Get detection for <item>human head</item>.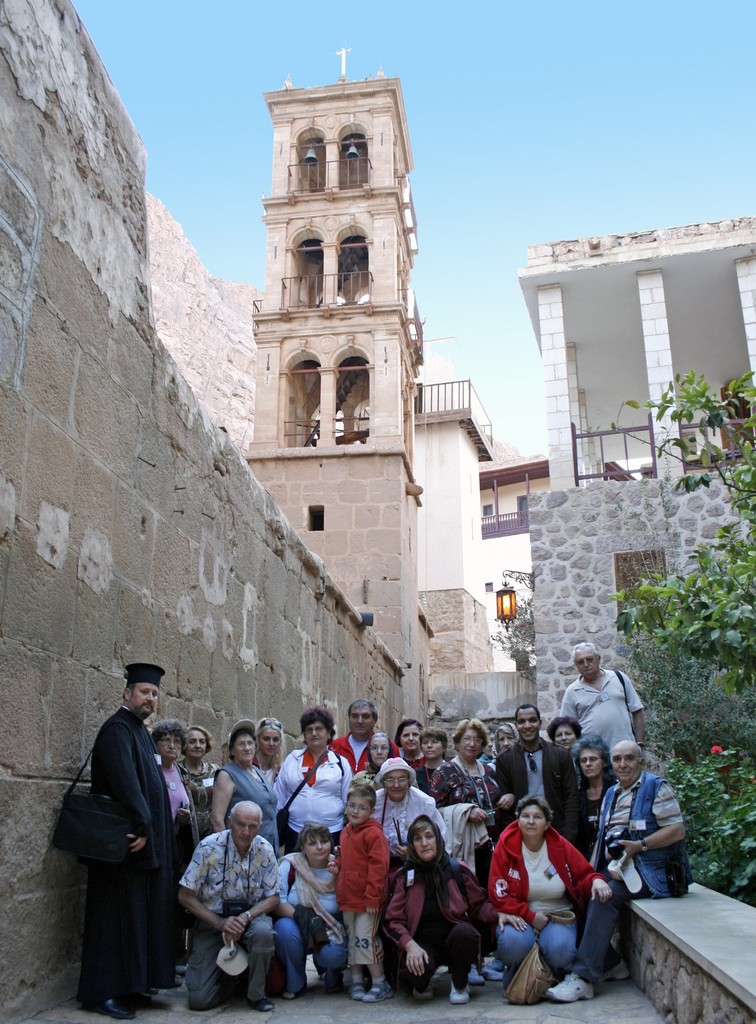
Detection: pyautogui.locateOnScreen(367, 735, 398, 755).
